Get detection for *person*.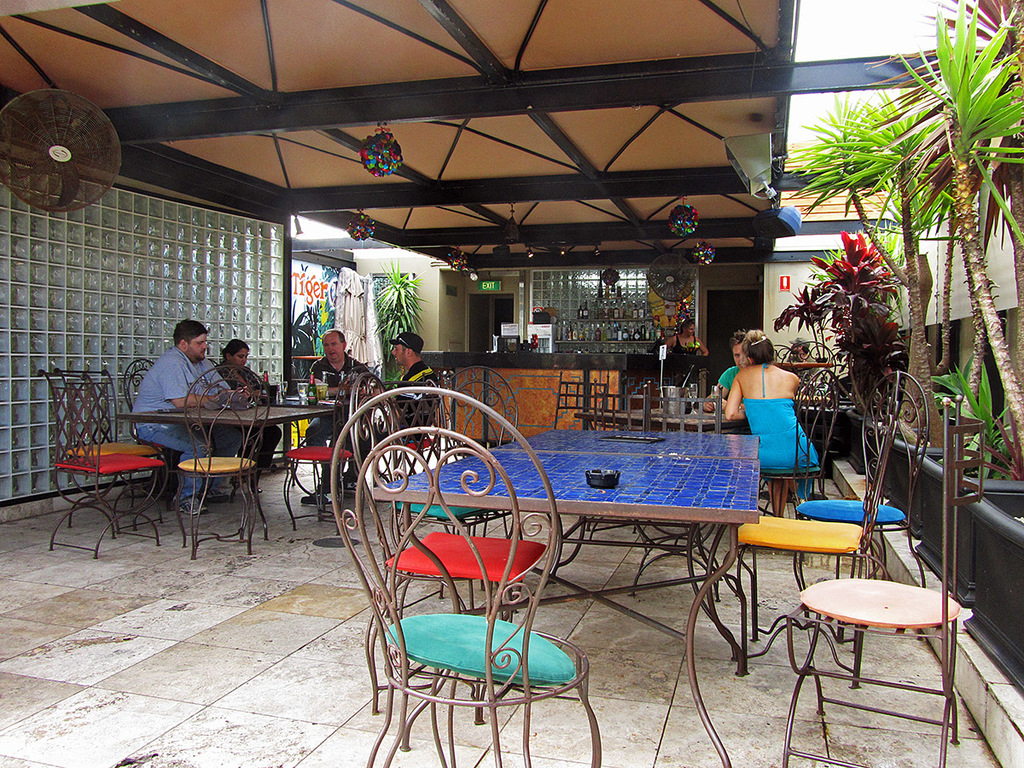
Detection: <bbox>664, 317, 709, 355</bbox>.
